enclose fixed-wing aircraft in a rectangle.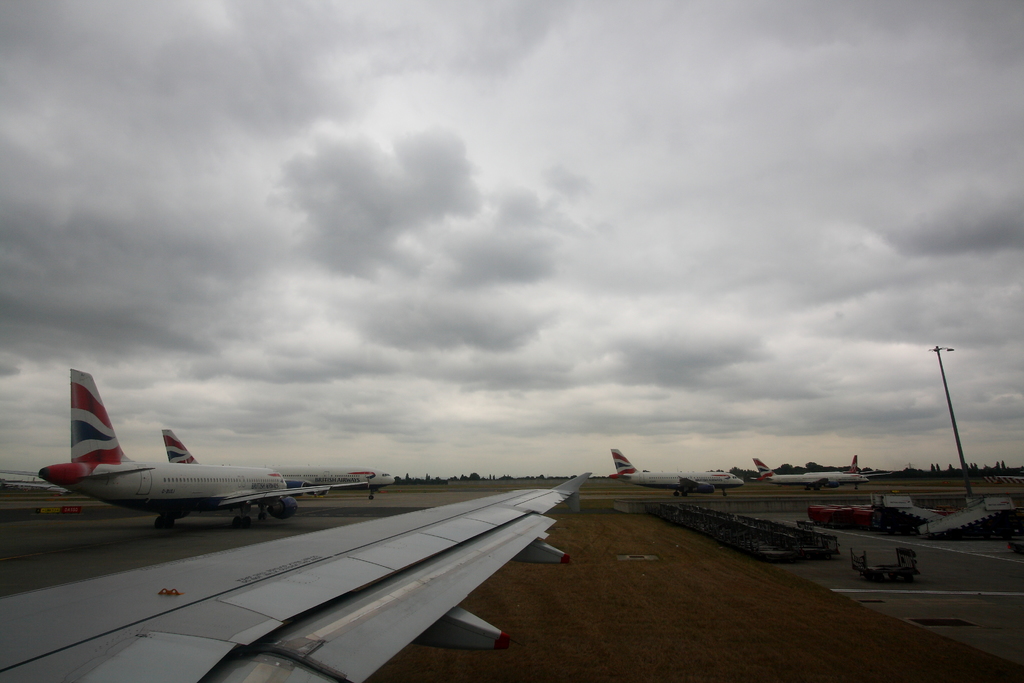
{"left": 163, "top": 431, "right": 396, "bottom": 507}.
